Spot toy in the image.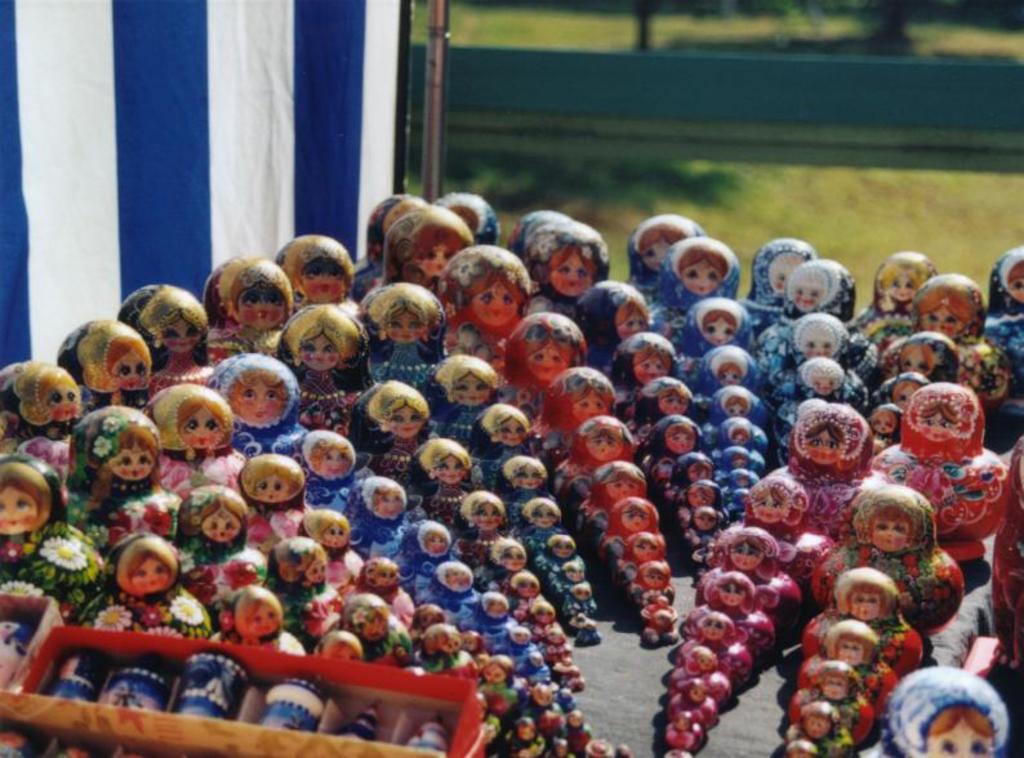
toy found at left=644, top=415, right=705, bottom=492.
